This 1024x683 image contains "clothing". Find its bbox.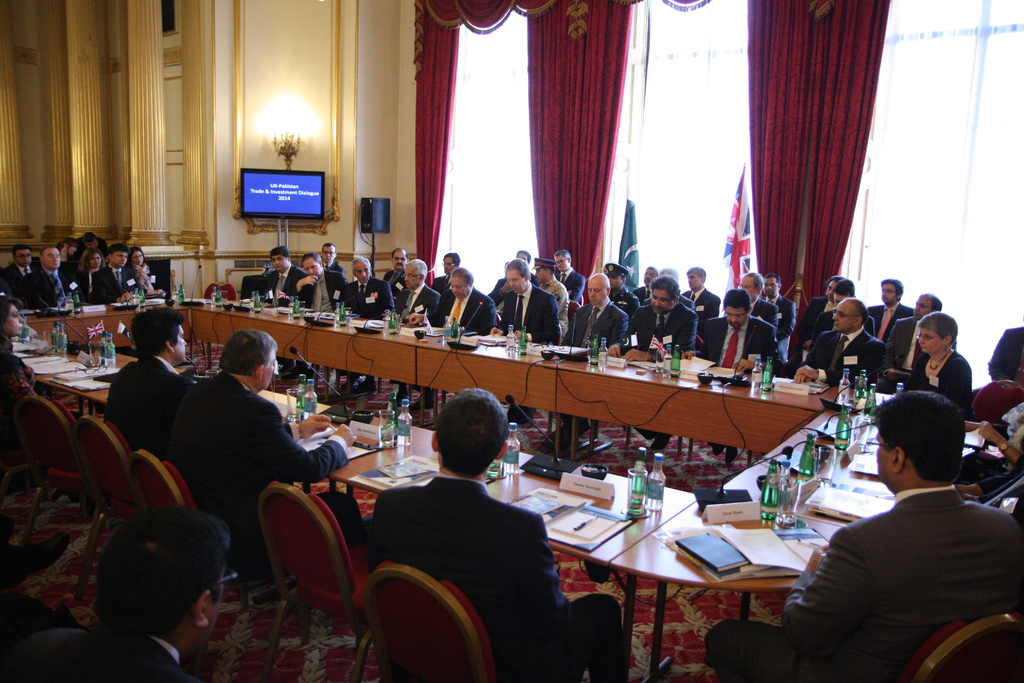
detection(340, 275, 404, 325).
